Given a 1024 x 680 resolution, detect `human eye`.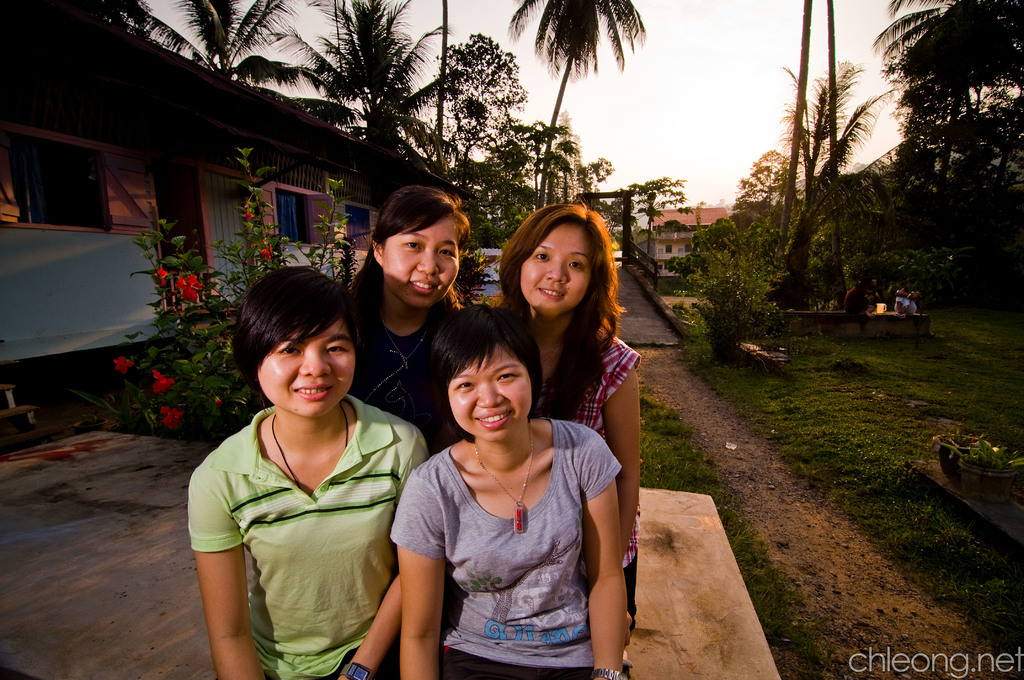
region(497, 371, 520, 380).
